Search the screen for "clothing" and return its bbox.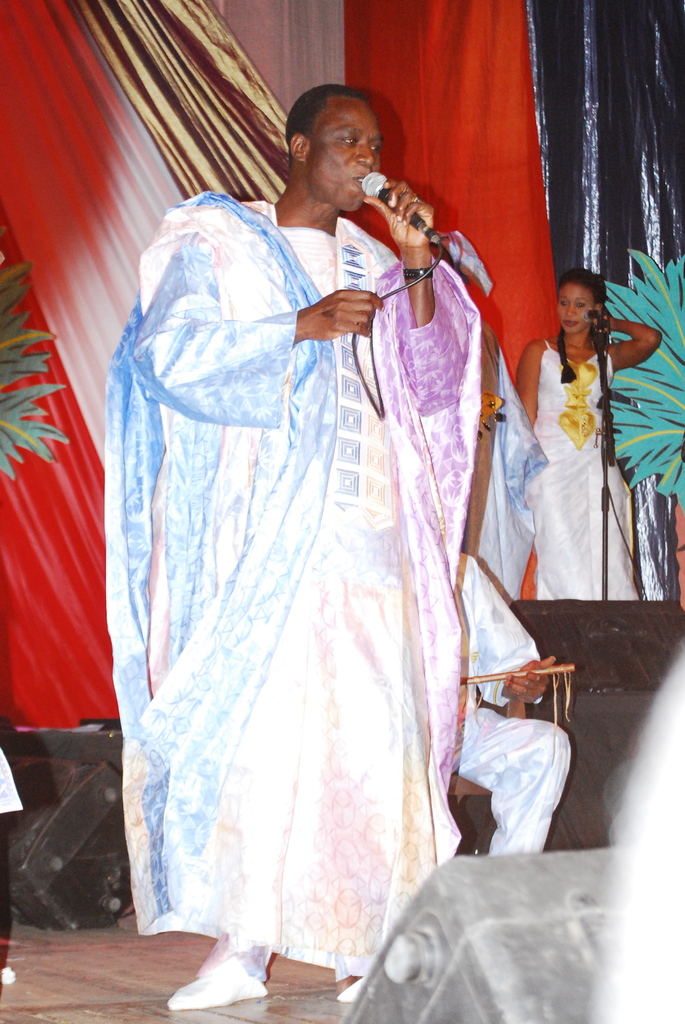
Found: rect(523, 337, 664, 601).
